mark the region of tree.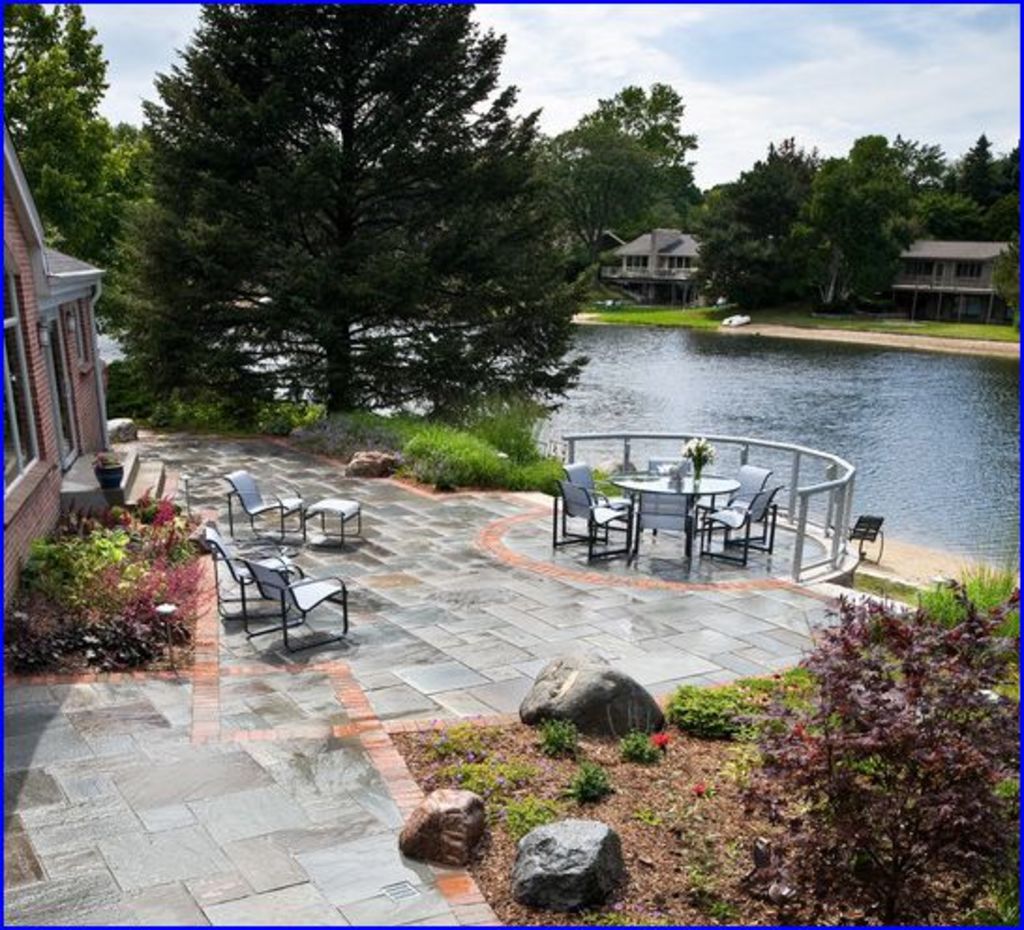
Region: x1=701, y1=118, x2=831, y2=319.
